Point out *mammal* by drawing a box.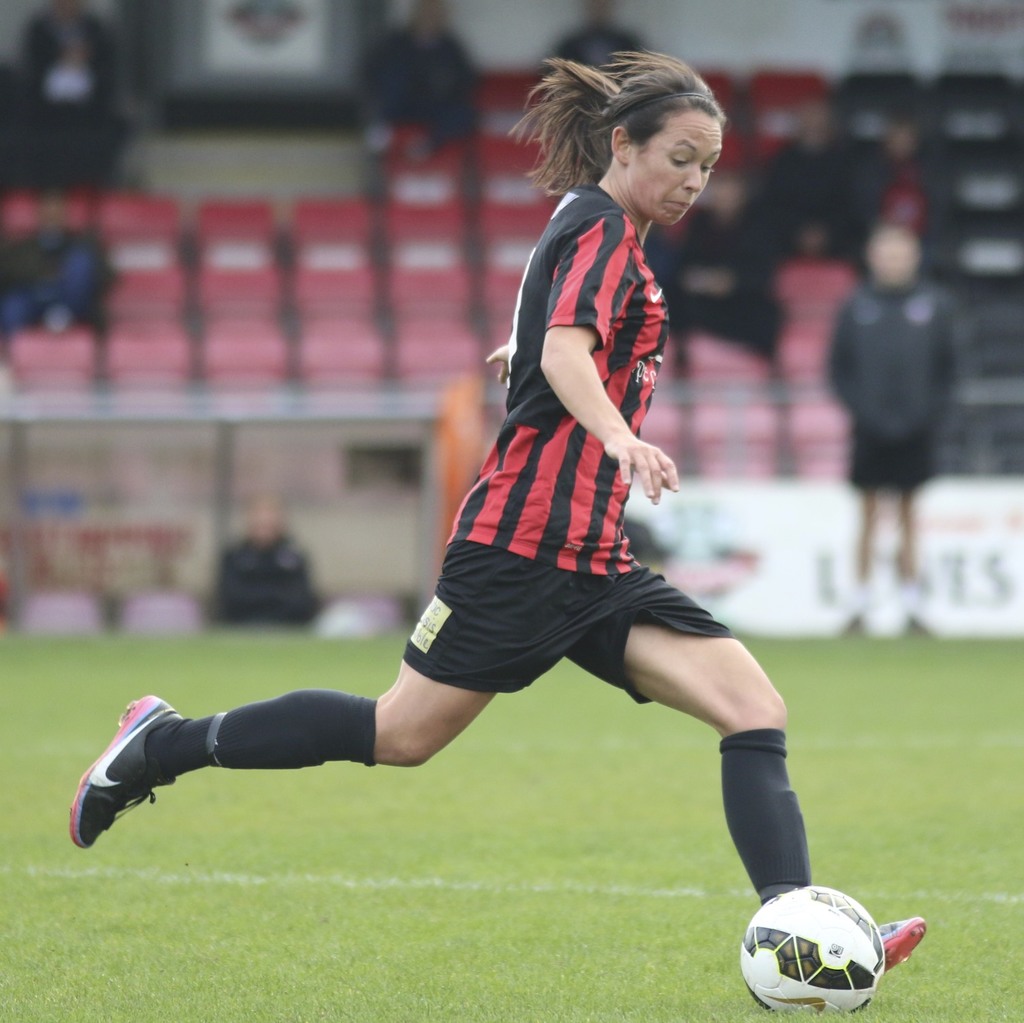
843 118 972 277.
